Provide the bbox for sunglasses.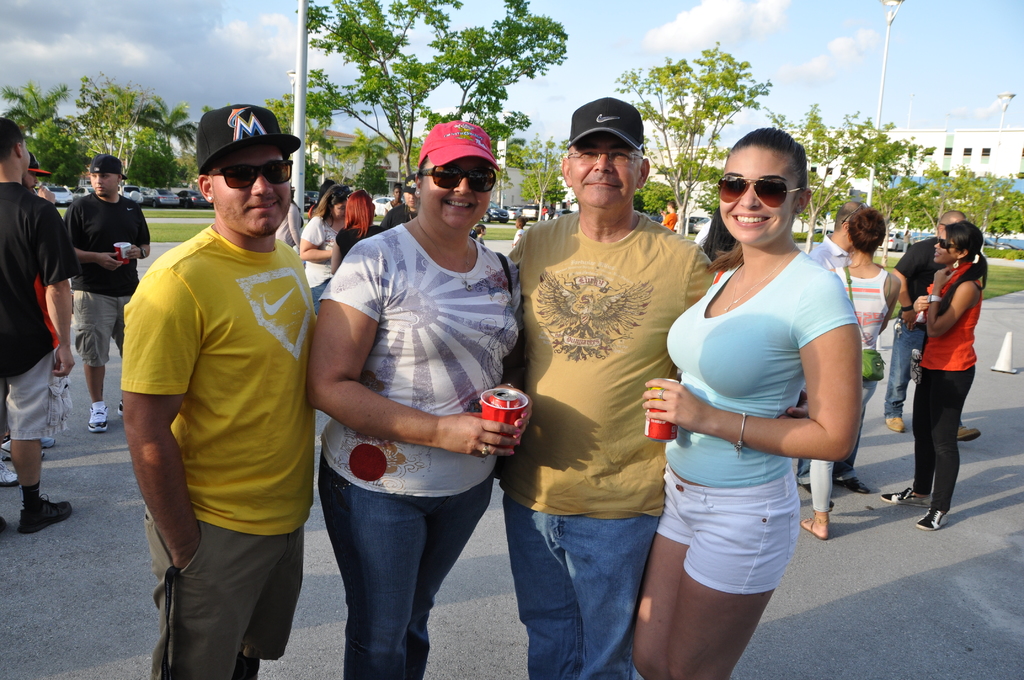
719:176:800:209.
